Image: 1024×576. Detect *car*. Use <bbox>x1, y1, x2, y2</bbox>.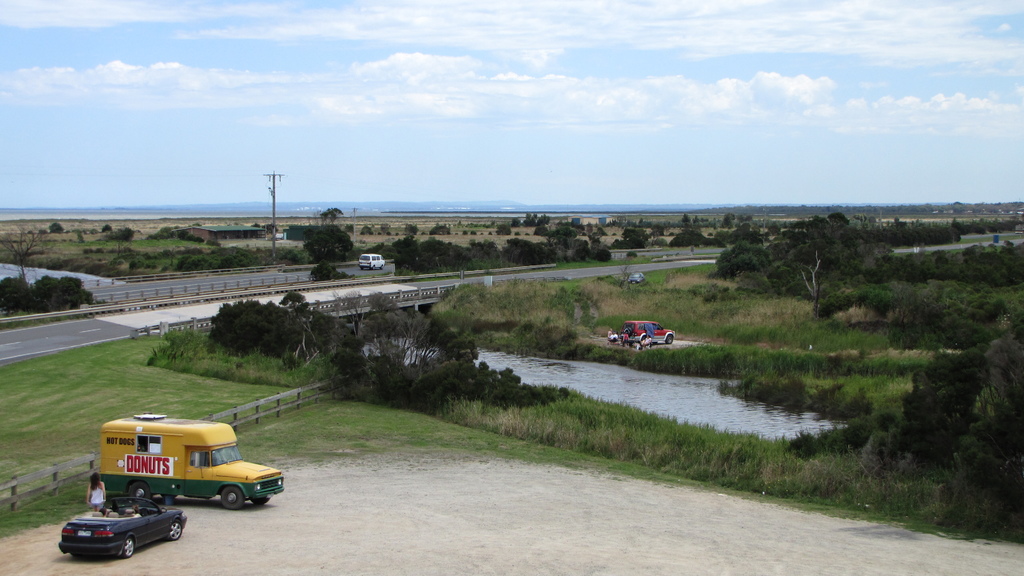
<bbox>619, 317, 678, 351</bbox>.
